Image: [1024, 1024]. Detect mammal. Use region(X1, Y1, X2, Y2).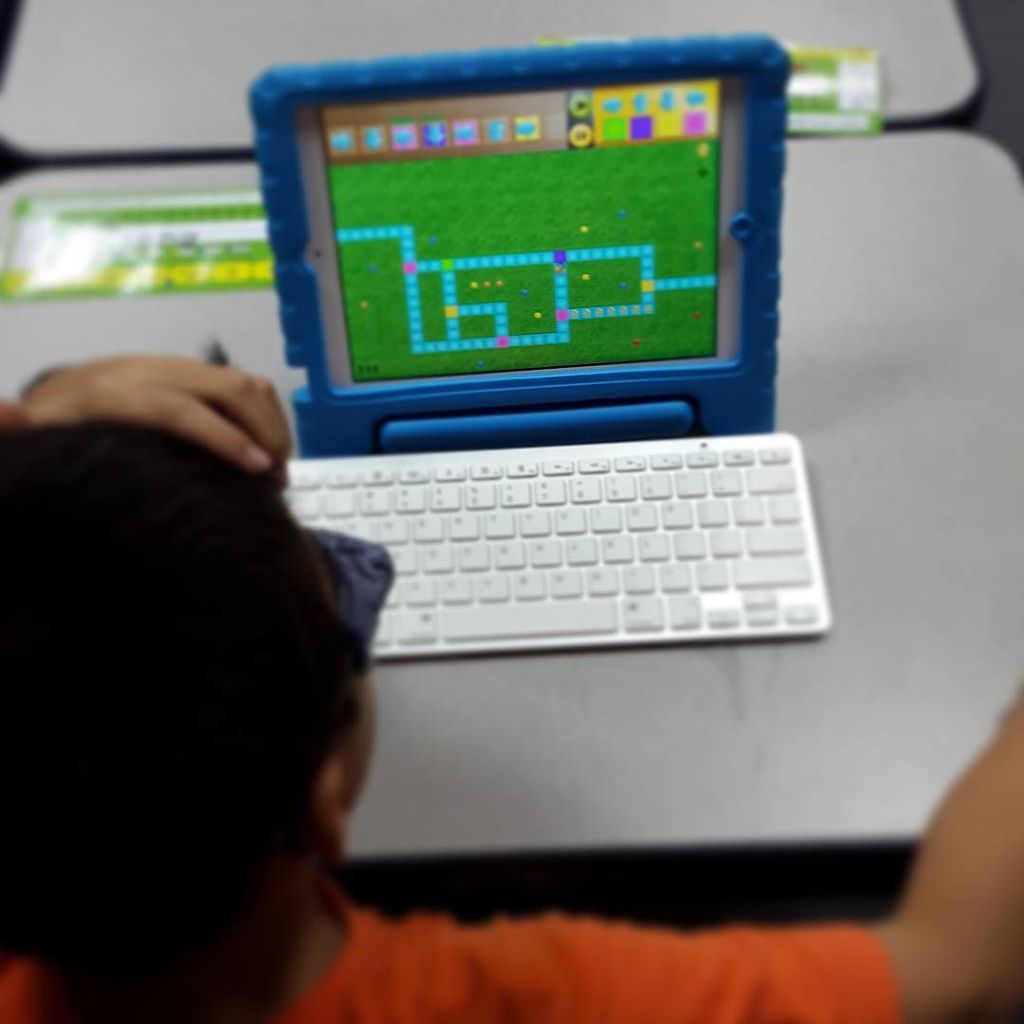
region(17, 411, 496, 976).
